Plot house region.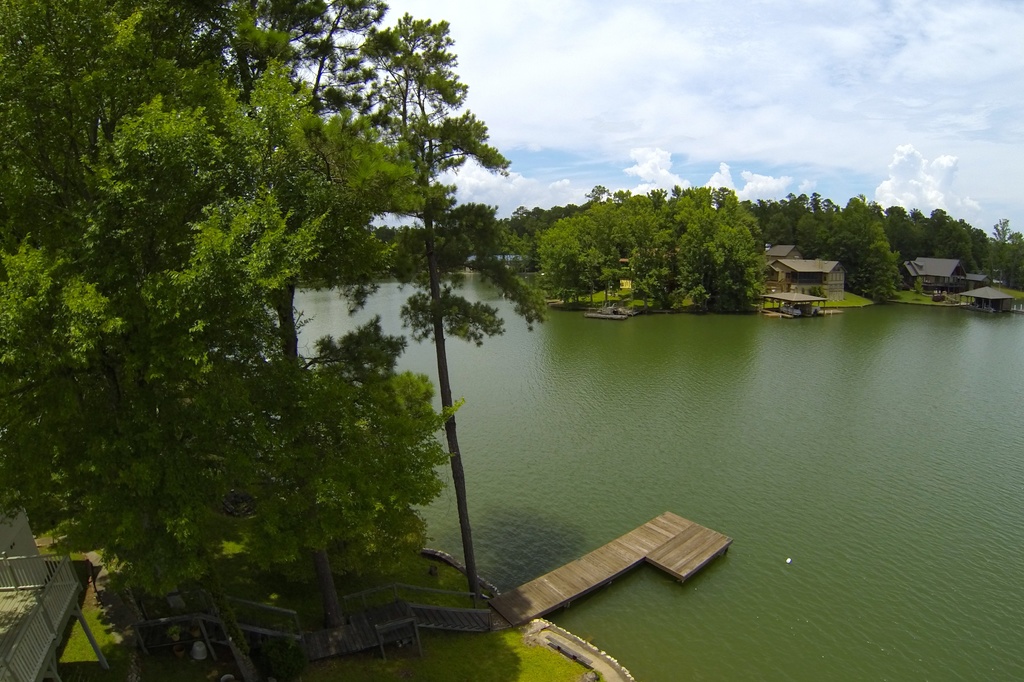
Plotted at {"left": 901, "top": 259, "right": 996, "bottom": 302}.
